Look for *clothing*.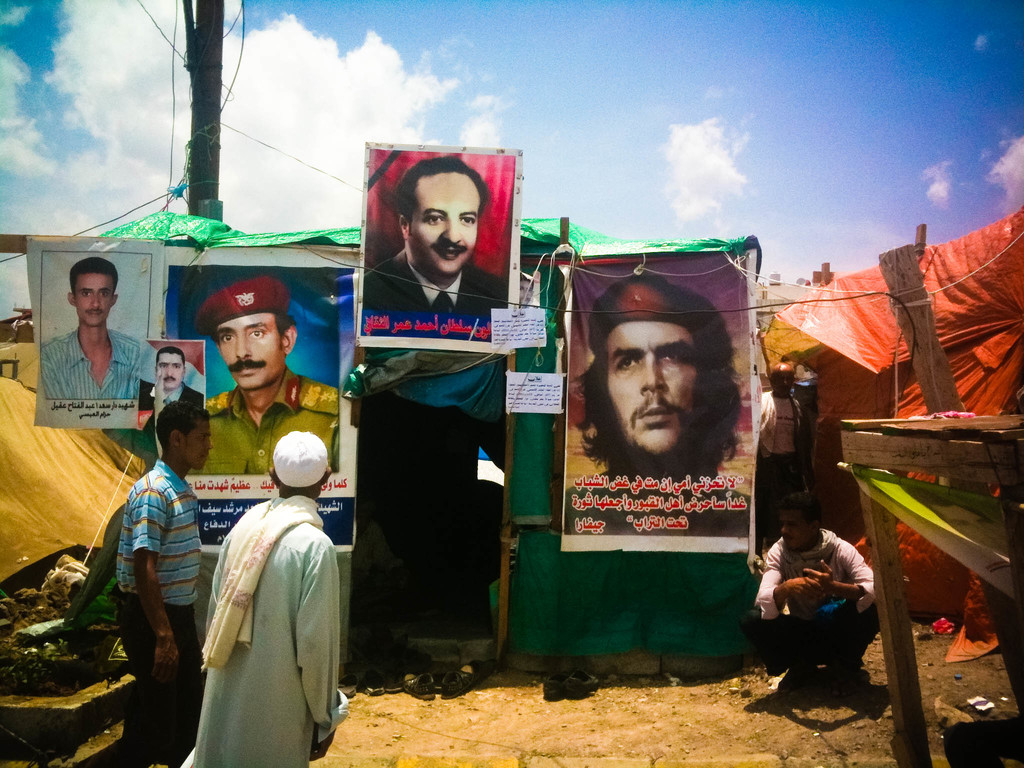
Found: [188, 486, 341, 761].
